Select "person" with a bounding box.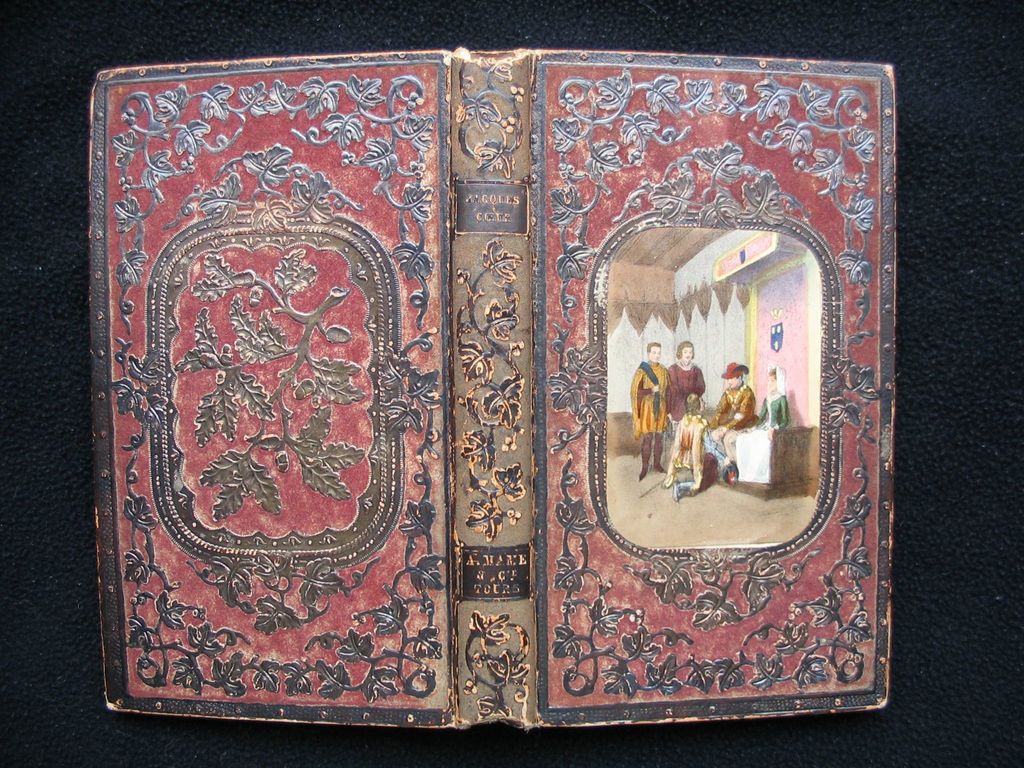
{"x1": 666, "y1": 337, "x2": 705, "y2": 434}.
